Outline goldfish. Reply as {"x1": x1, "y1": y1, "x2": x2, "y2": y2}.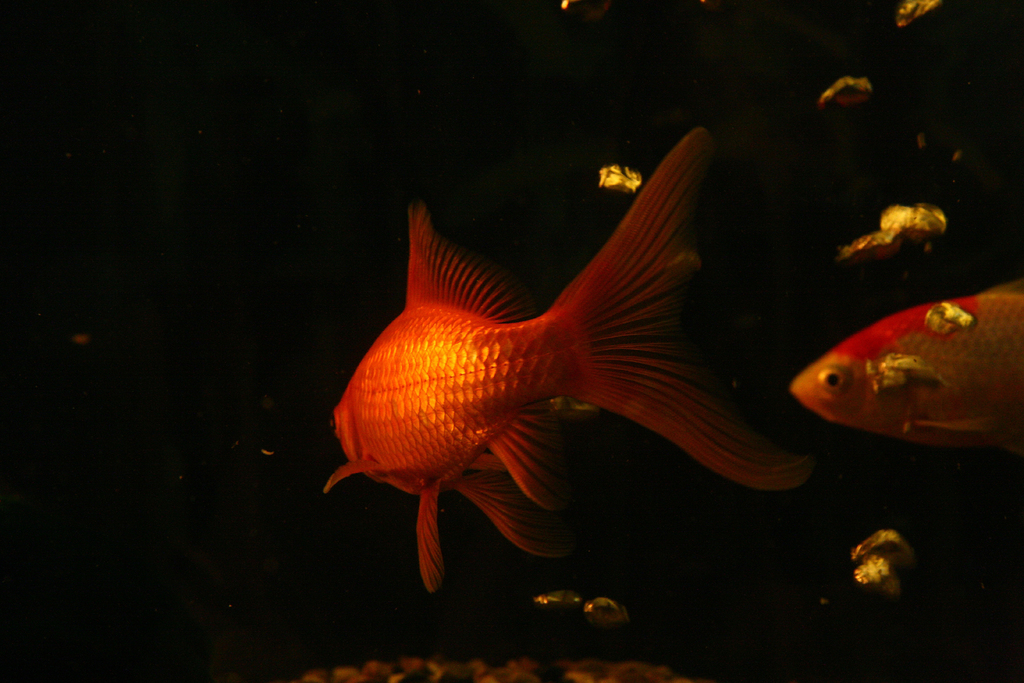
{"x1": 320, "y1": 128, "x2": 818, "y2": 593}.
